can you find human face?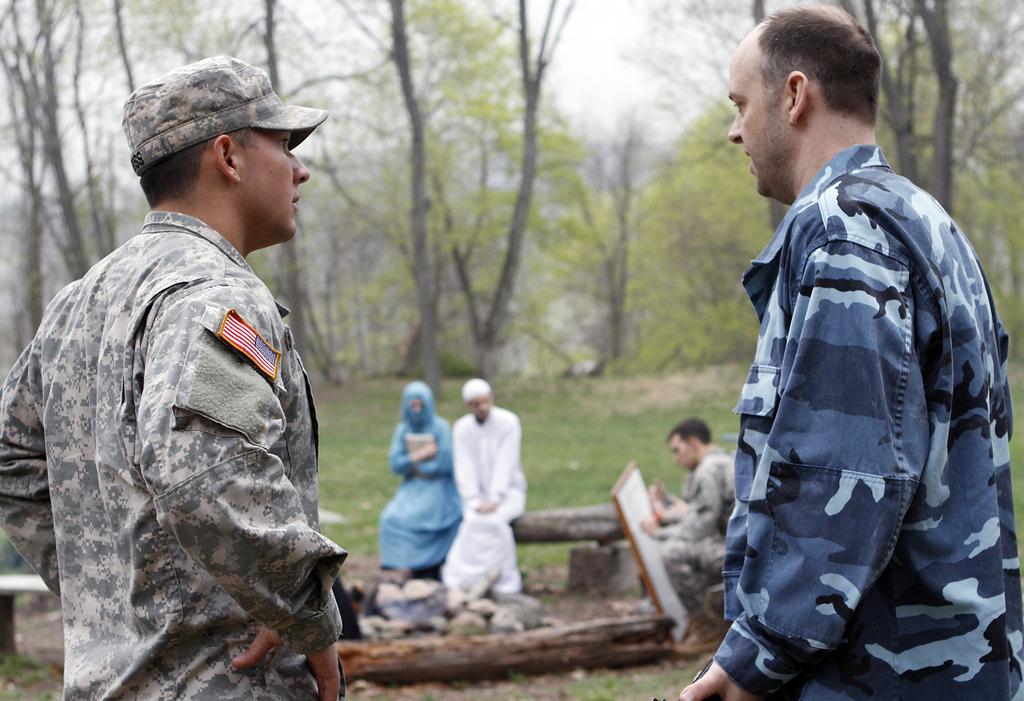
Yes, bounding box: region(666, 429, 694, 471).
